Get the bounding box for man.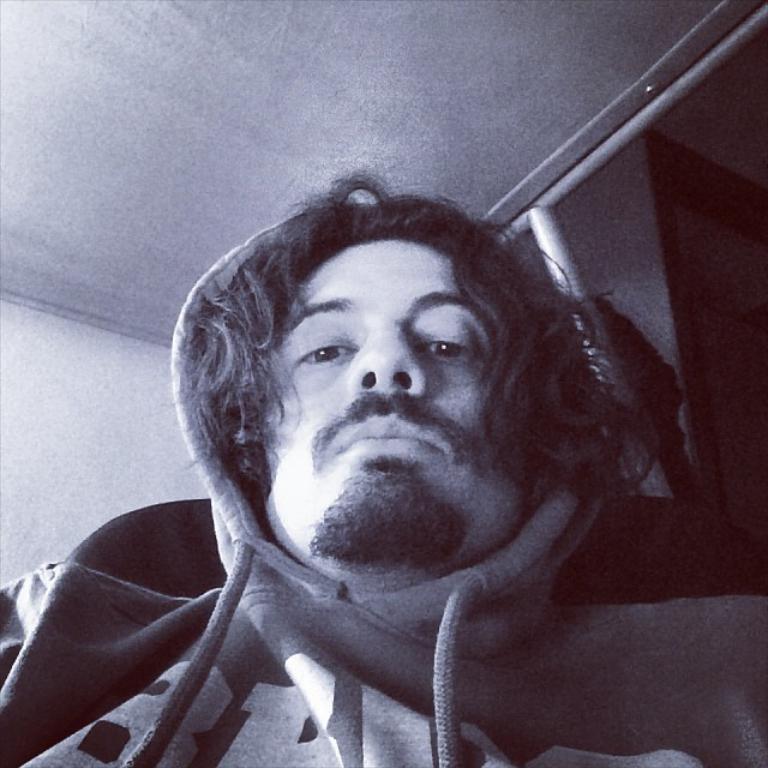
BBox(0, 163, 767, 767).
